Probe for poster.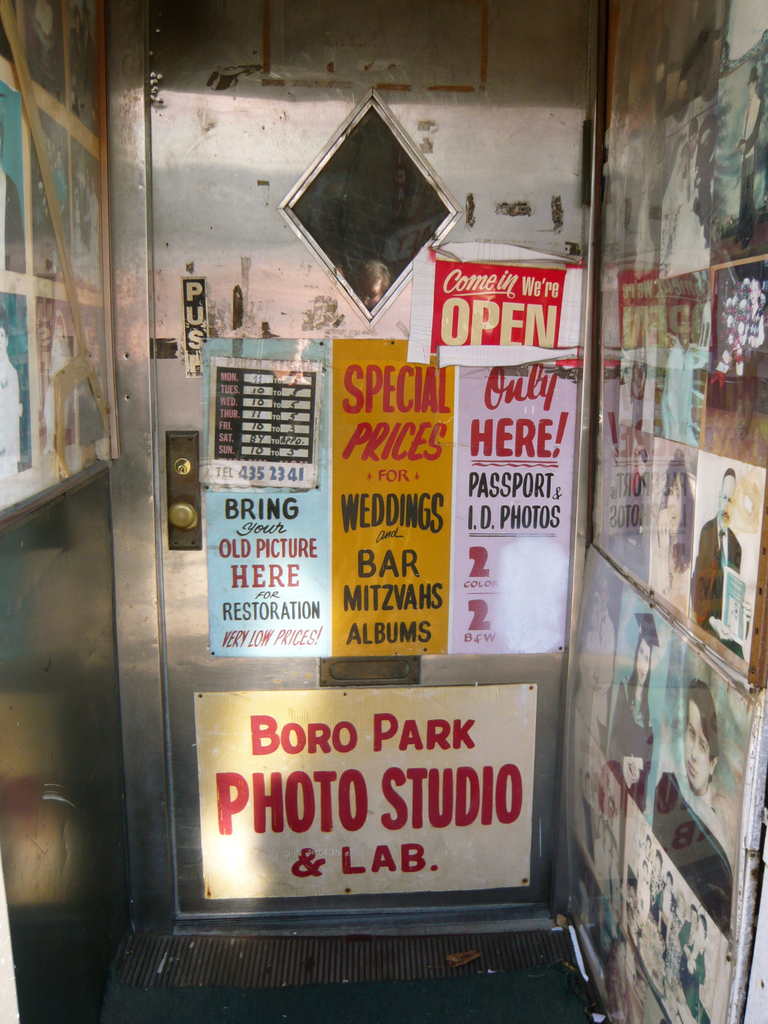
Probe result: (330,339,448,655).
